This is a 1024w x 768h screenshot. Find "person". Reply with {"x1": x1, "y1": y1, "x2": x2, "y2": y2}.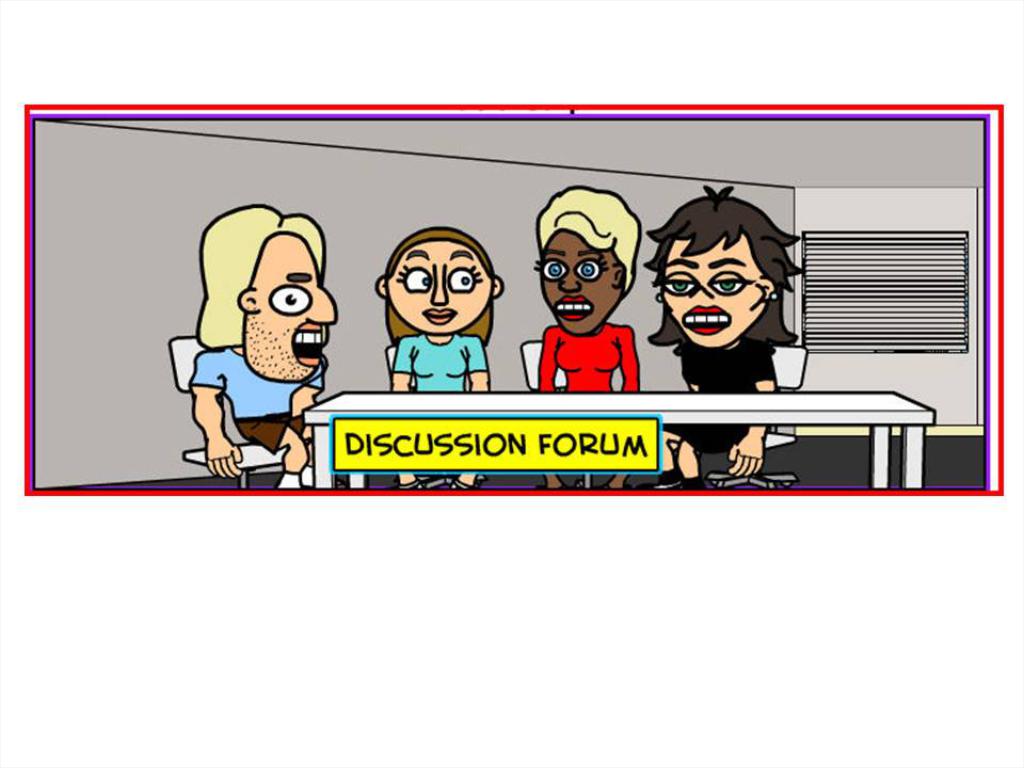
{"x1": 377, "y1": 227, "x2": 505, "y2": 484}.
